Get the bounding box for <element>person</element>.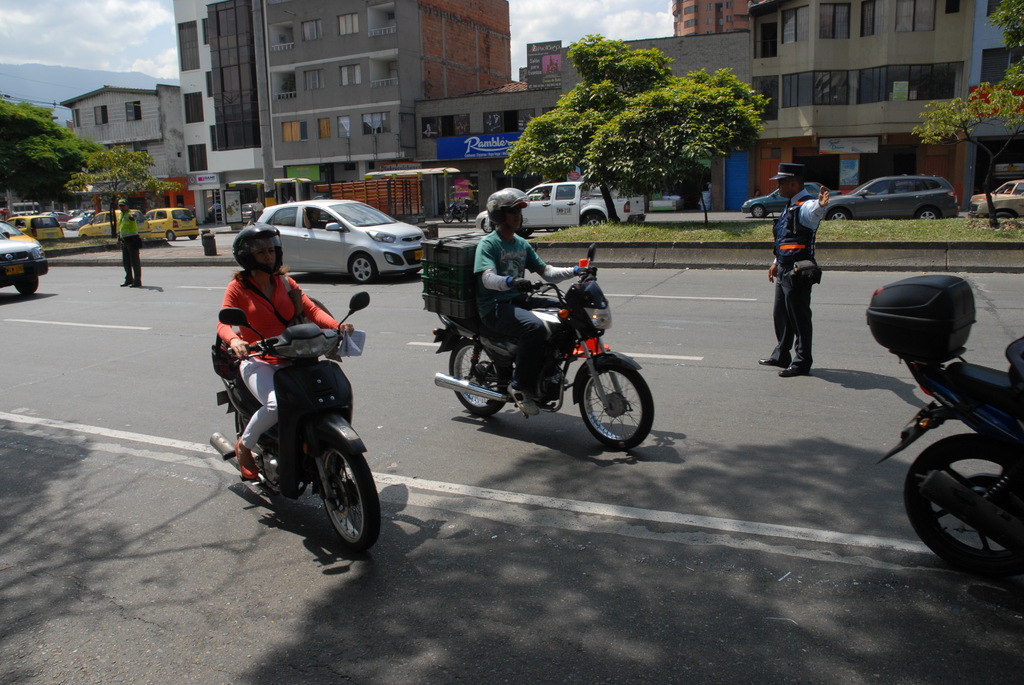
box(217, 217, 353, 476).
